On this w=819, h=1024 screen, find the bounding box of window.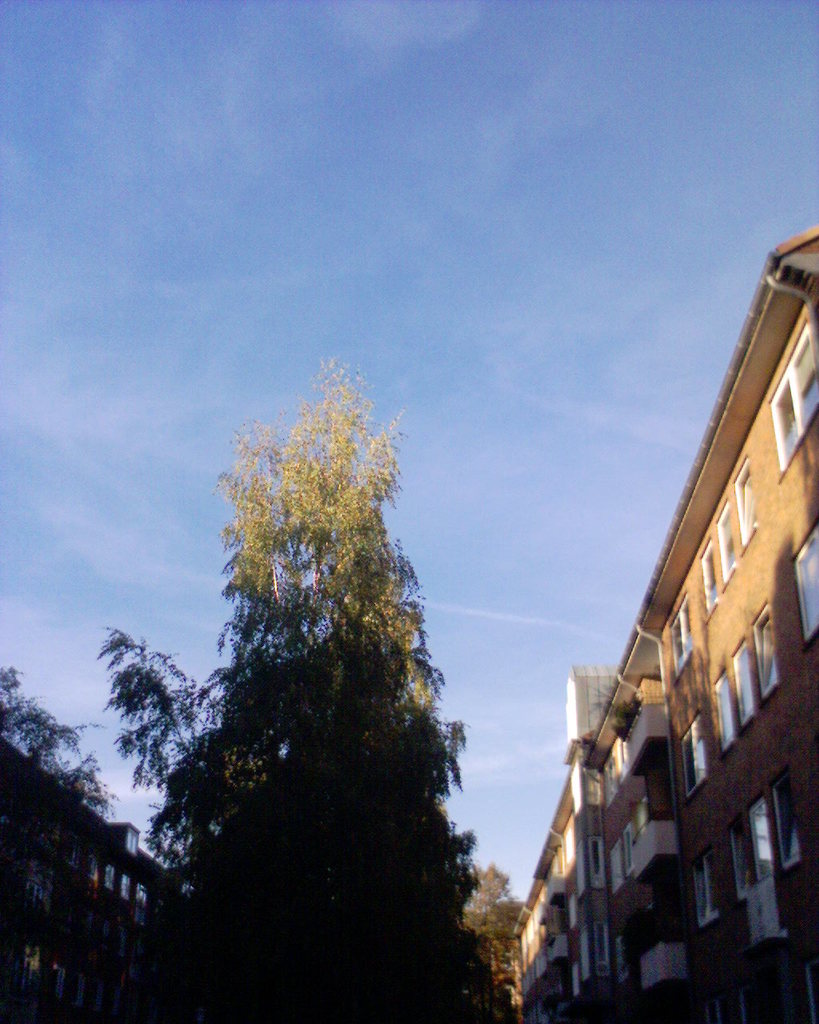
Bounding box: 749,791,785,955.
